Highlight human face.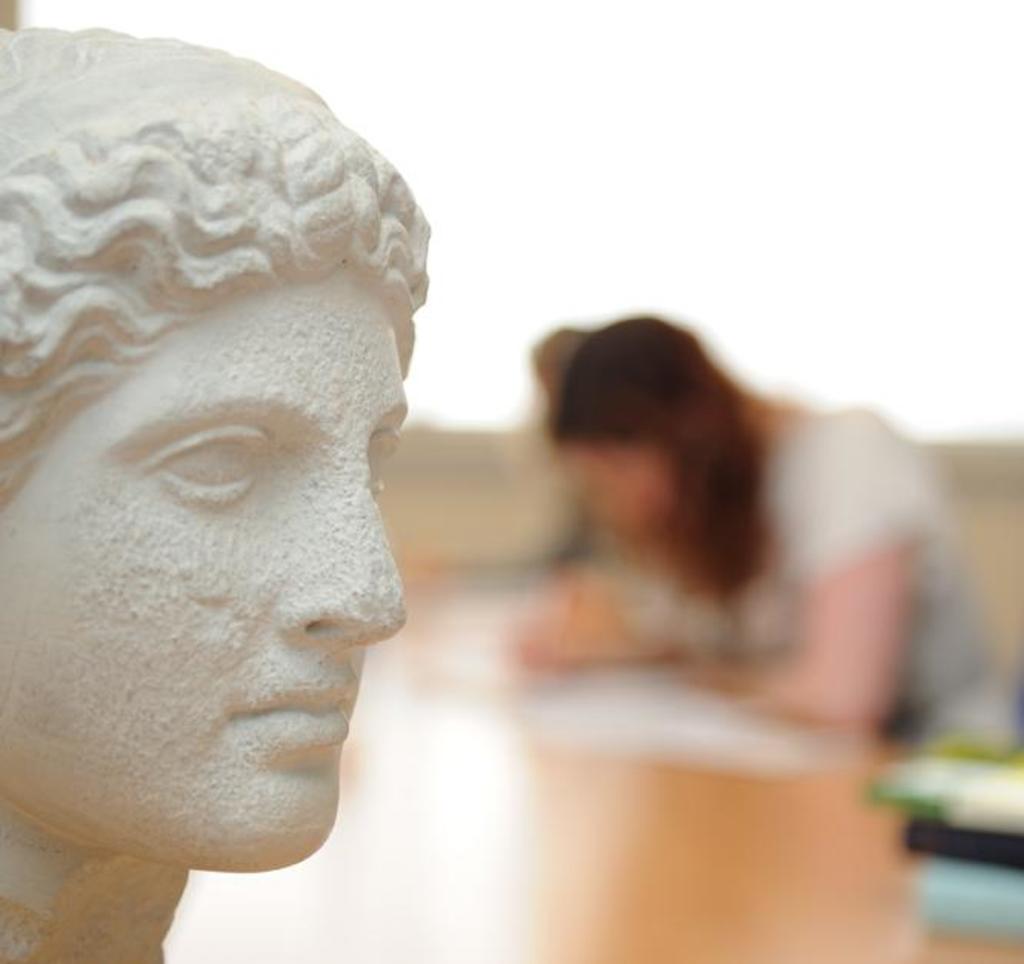
Highlighted region: 0:263:407:876.
